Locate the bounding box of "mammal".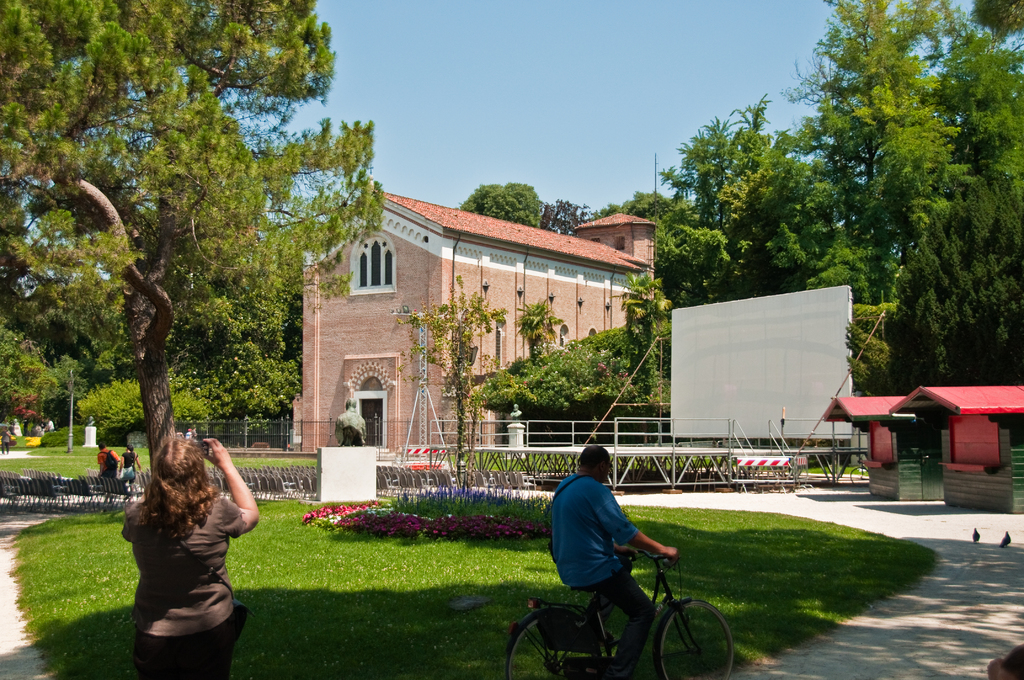
Bounding box: 118 445 141 496.
